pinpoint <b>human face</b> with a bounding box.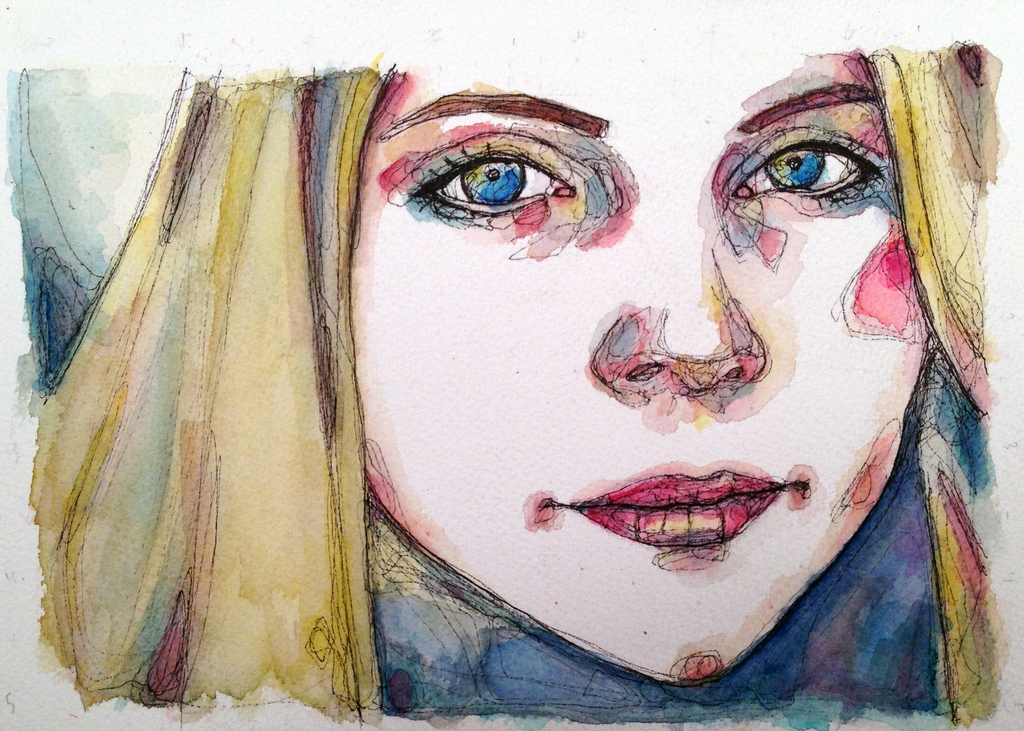
(left=355, top=51, right=933, bottom=678).
